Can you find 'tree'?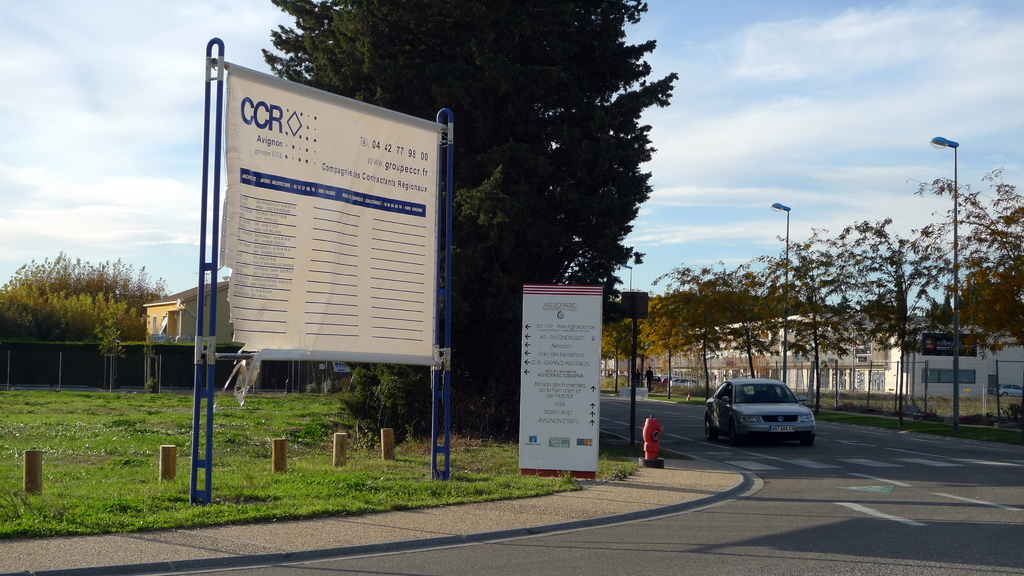
Yes, bounding box: bbox=(832, 209, 929, 410).
